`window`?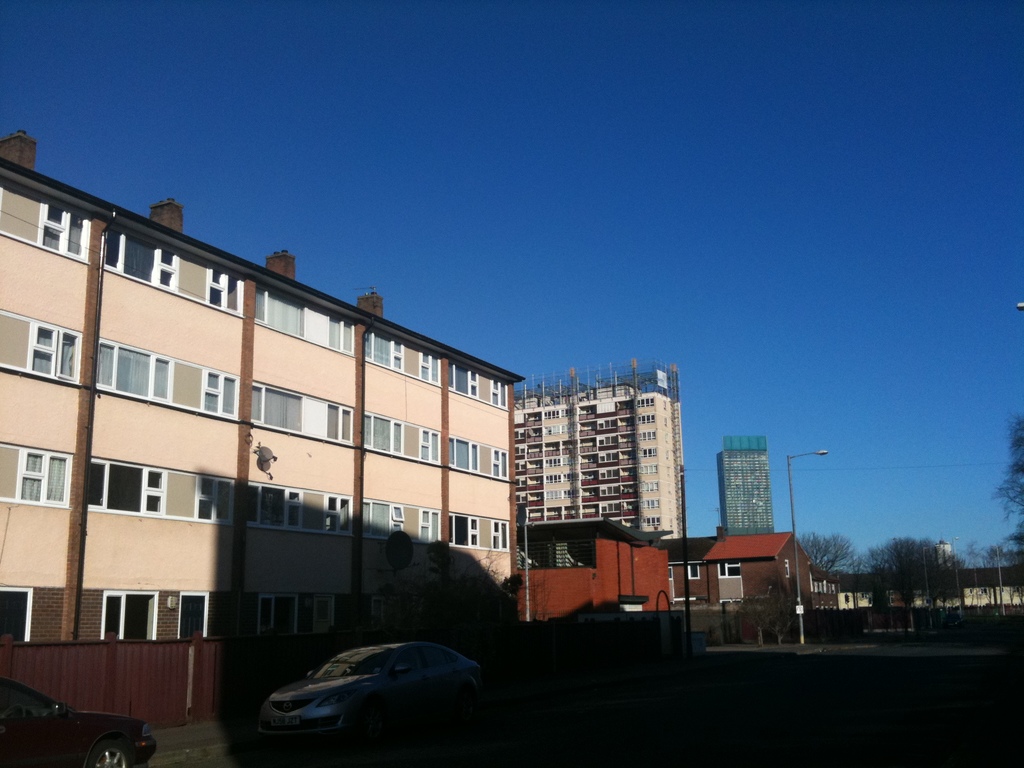
Rect(96, 342, 170, 403)
